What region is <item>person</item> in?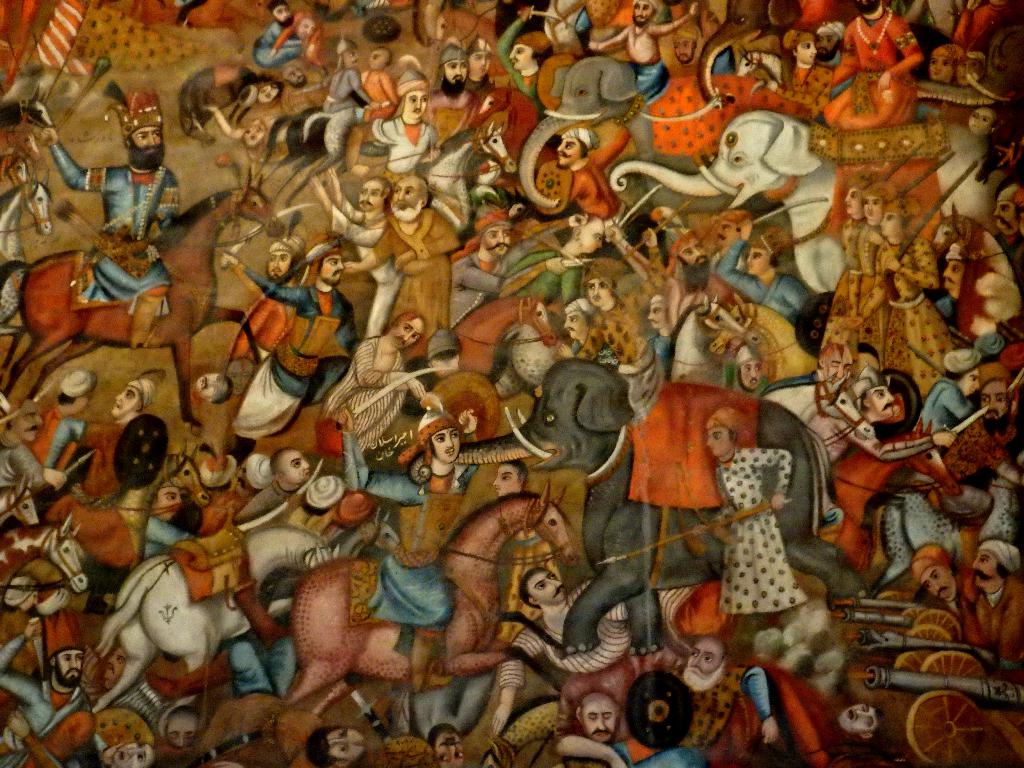
941,241,979,302.
